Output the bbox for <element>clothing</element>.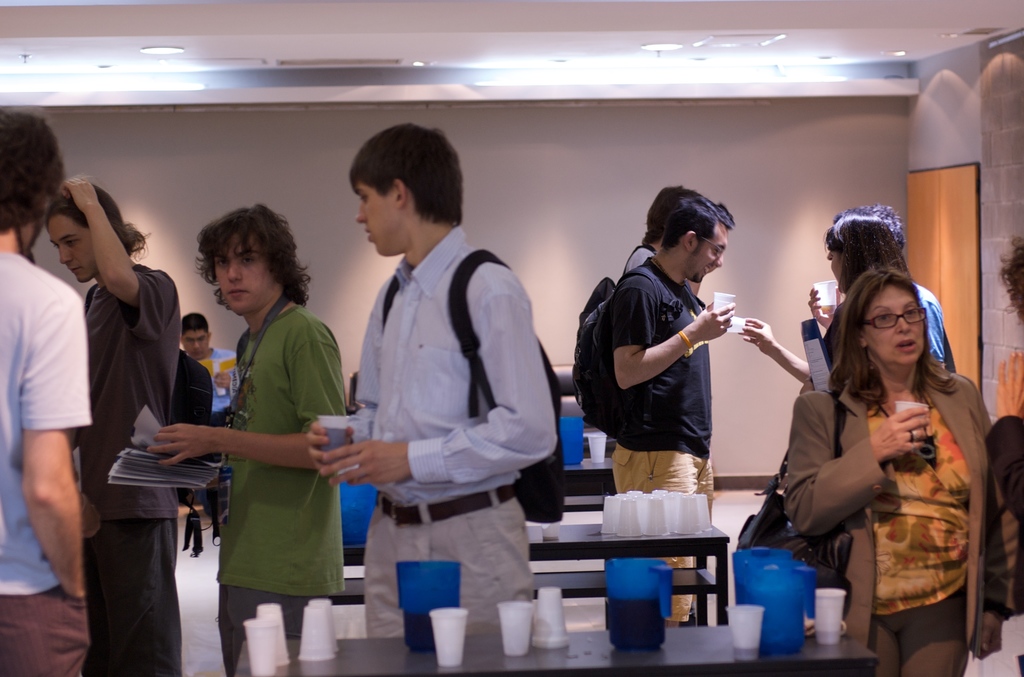
l=909, t=277, r=954, b=371.
